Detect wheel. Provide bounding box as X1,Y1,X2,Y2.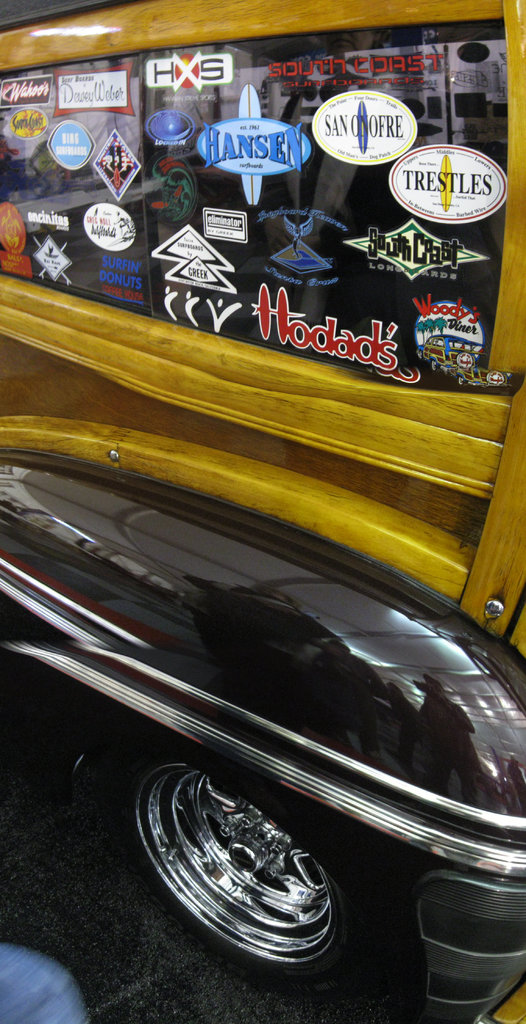
135,763,343,971.
